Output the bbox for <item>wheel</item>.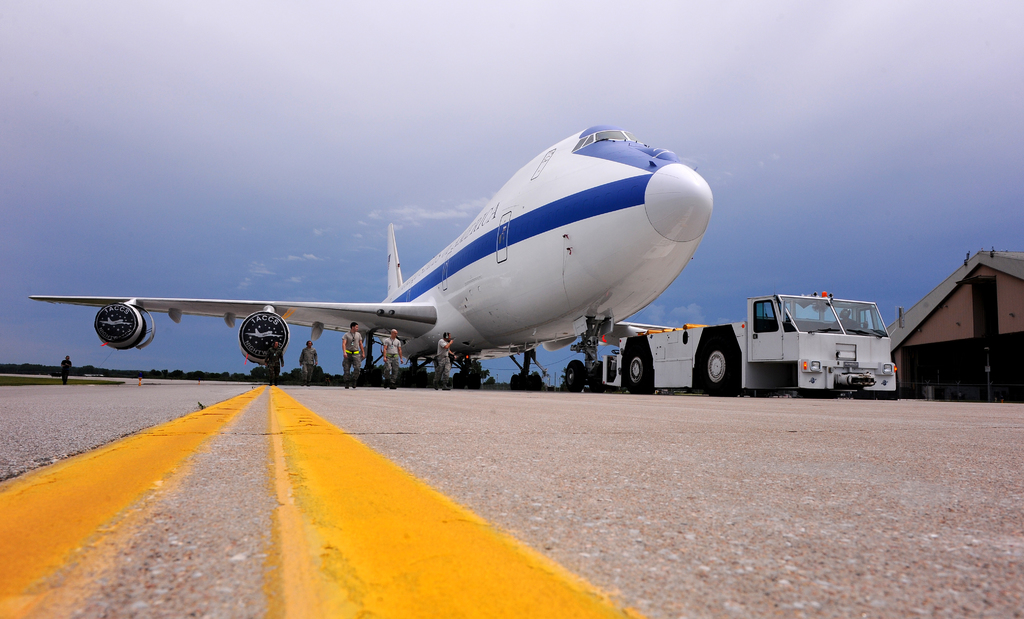
box(849, 321, 870, 326).
